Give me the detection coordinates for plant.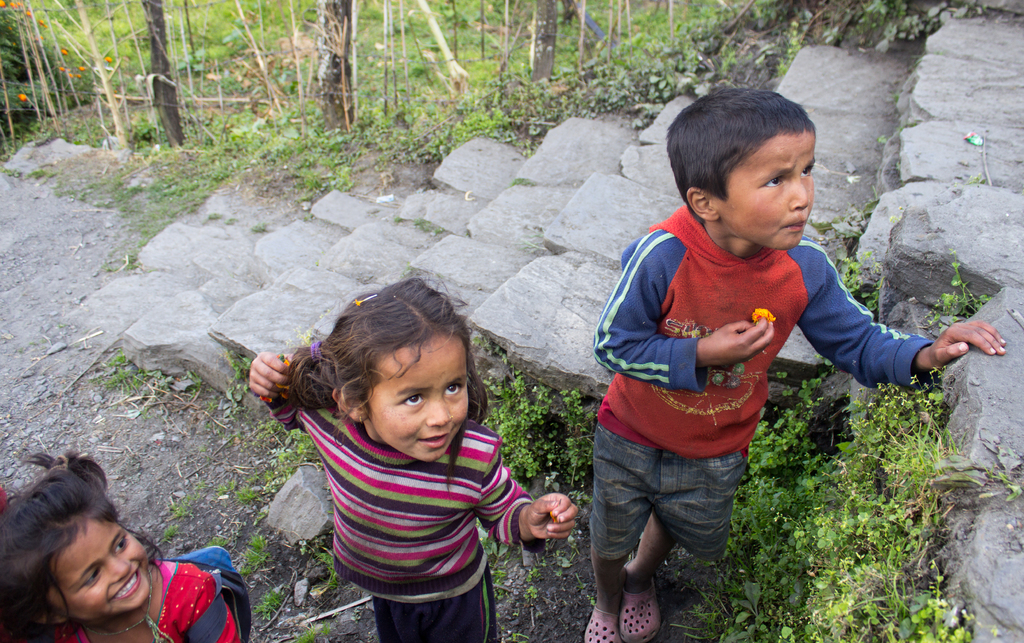
pyautogui.locateOnScreen(552, 550, 579, 576).
